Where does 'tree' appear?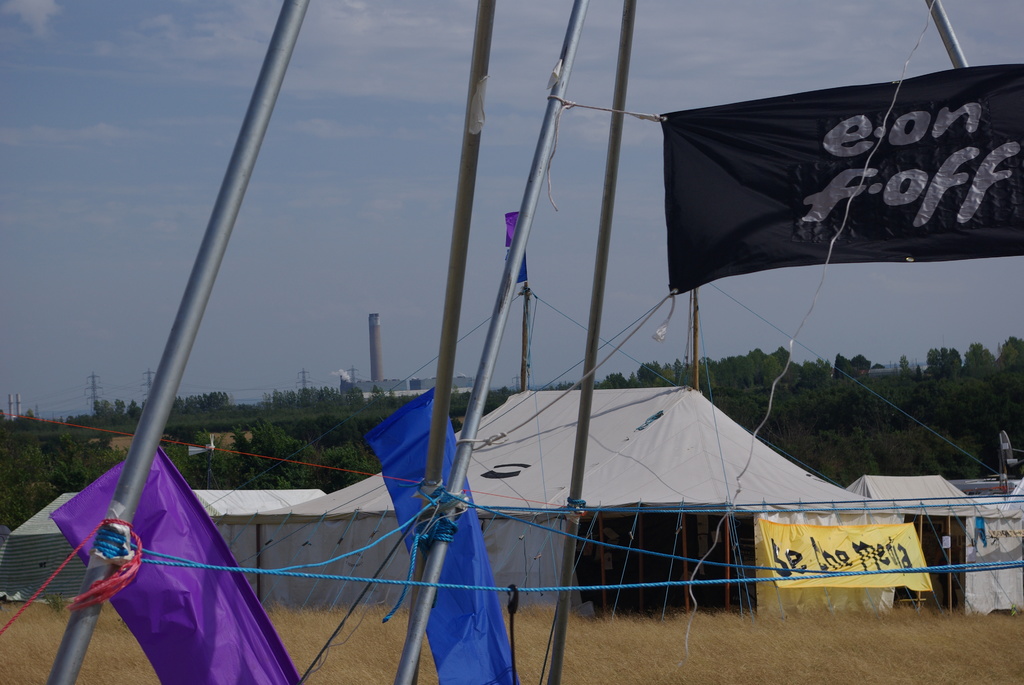
Appears at locate(735, 358, 755, 386).
